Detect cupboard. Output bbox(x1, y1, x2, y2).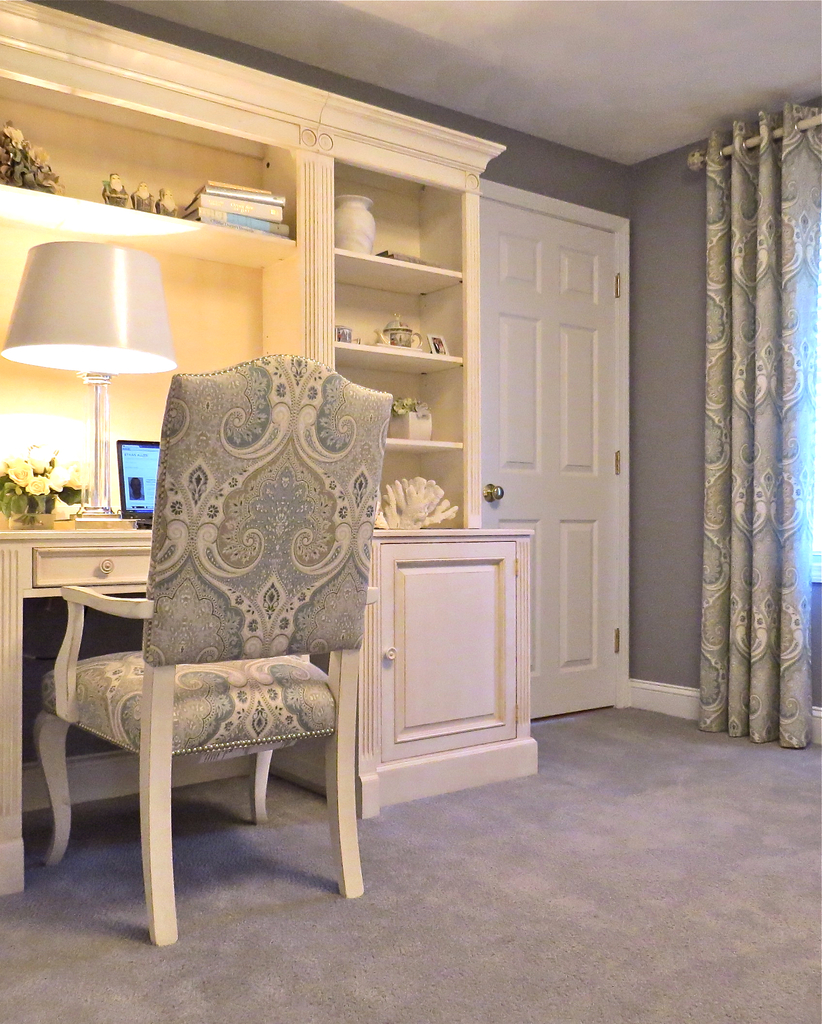
bbox(0, 0, 535, 889).
